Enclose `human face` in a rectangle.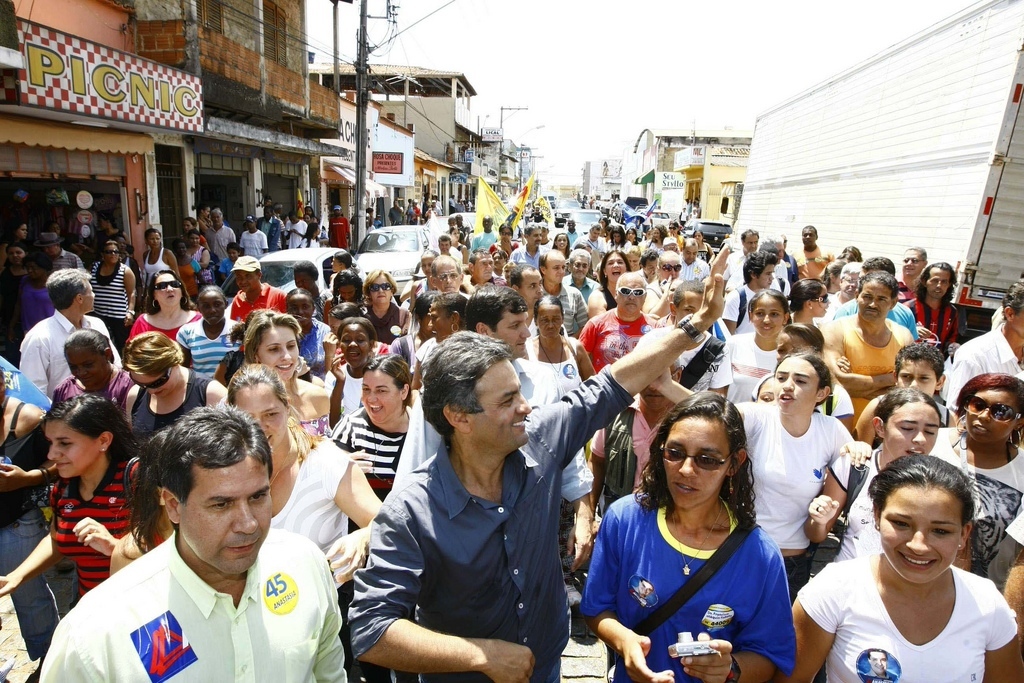
<bbox>659, 416, 723, 508</bbox>.
